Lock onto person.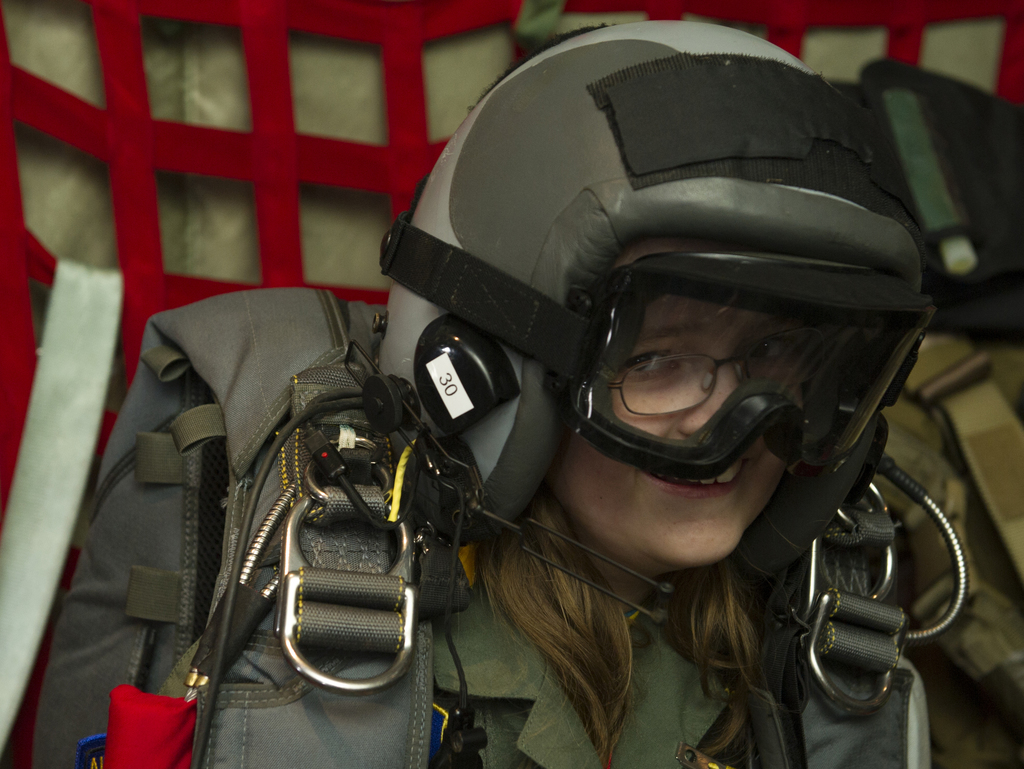
Locked: x1=25 y1=18 x2=1023 y2=768.
